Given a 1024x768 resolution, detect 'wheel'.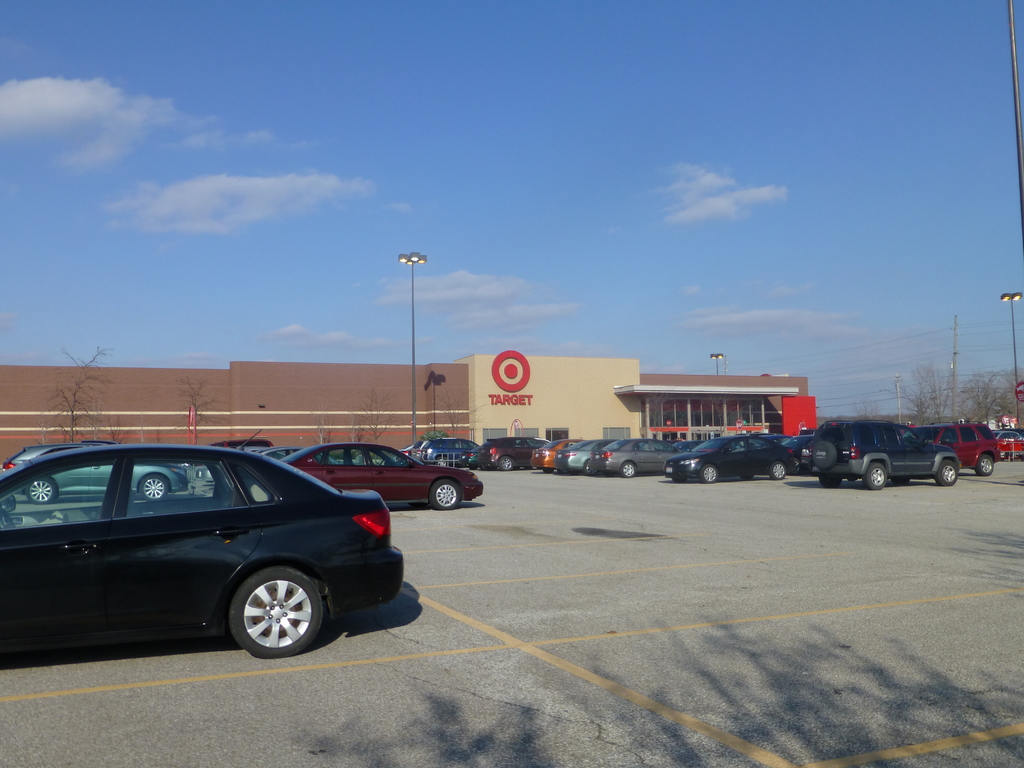
crop(976, 454, 993, 475).
